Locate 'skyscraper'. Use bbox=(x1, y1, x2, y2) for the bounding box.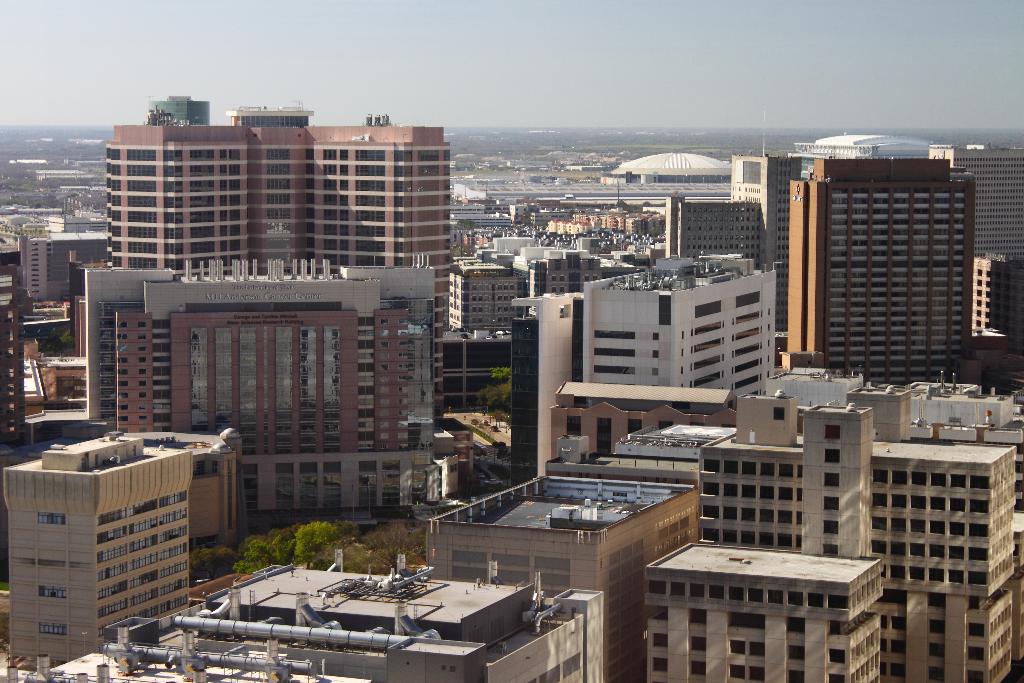
bbox=(748, 335, 1023, 682).
